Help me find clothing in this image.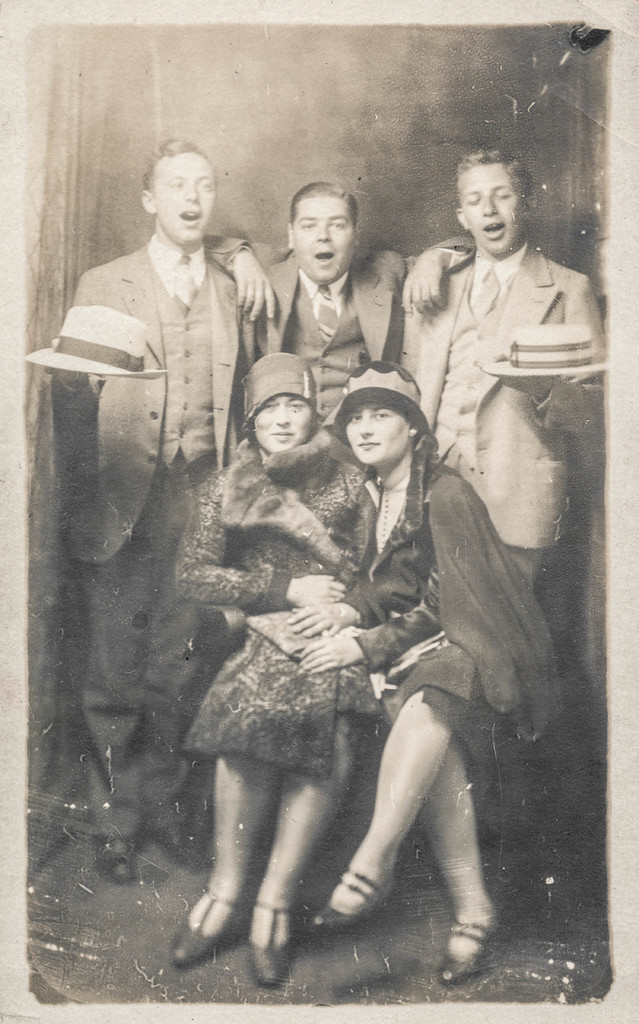
Found it: bbox(200, 239, 477, 438).
